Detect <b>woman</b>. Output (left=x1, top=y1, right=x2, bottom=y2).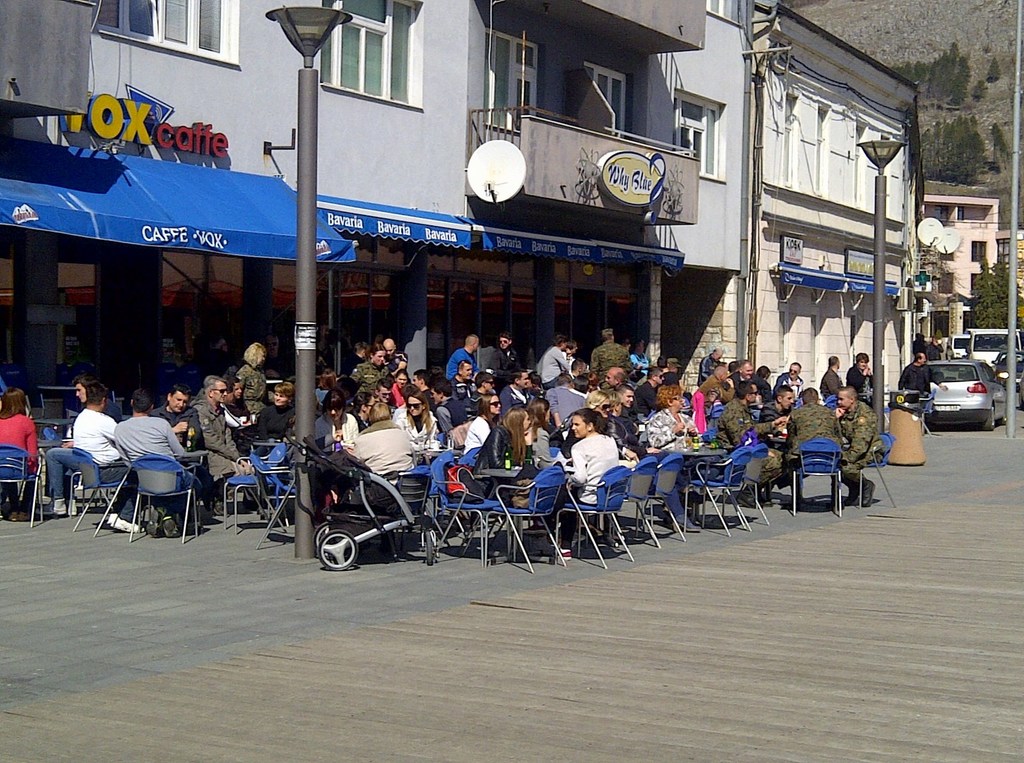
(left=348, top=342, right=398, bottom=383).
